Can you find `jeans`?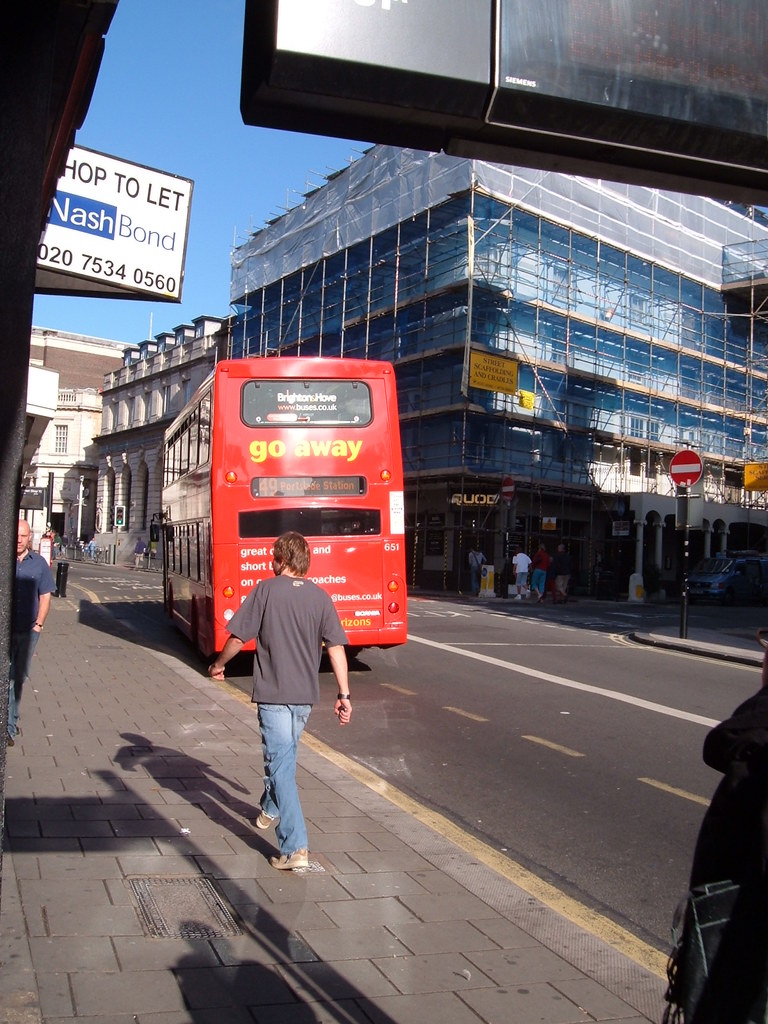
Yes, bounding box: box(513, 566, 535, 601).
